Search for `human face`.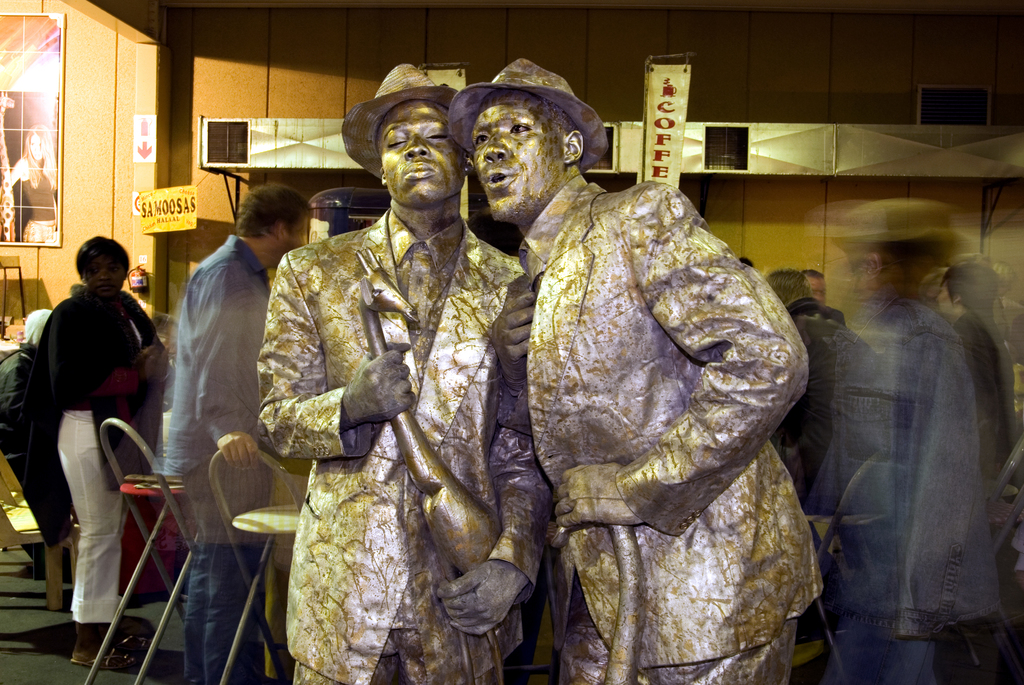
Found at bbox=[812, 276, 828, 305].
